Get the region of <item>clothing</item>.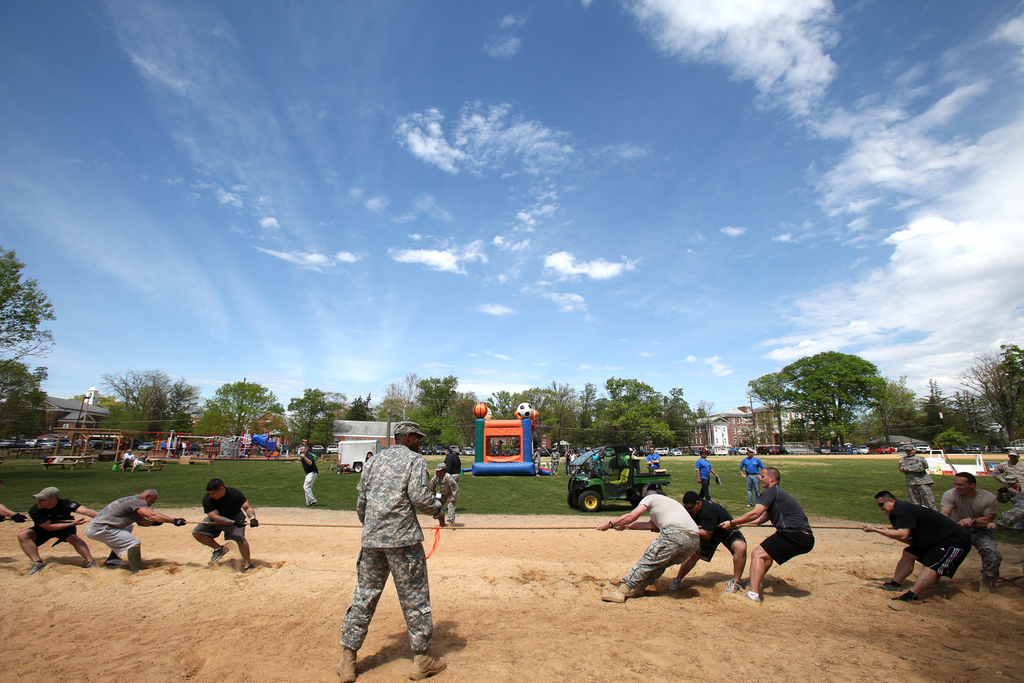
[left=90, top=501, right=155, bottom=551].
